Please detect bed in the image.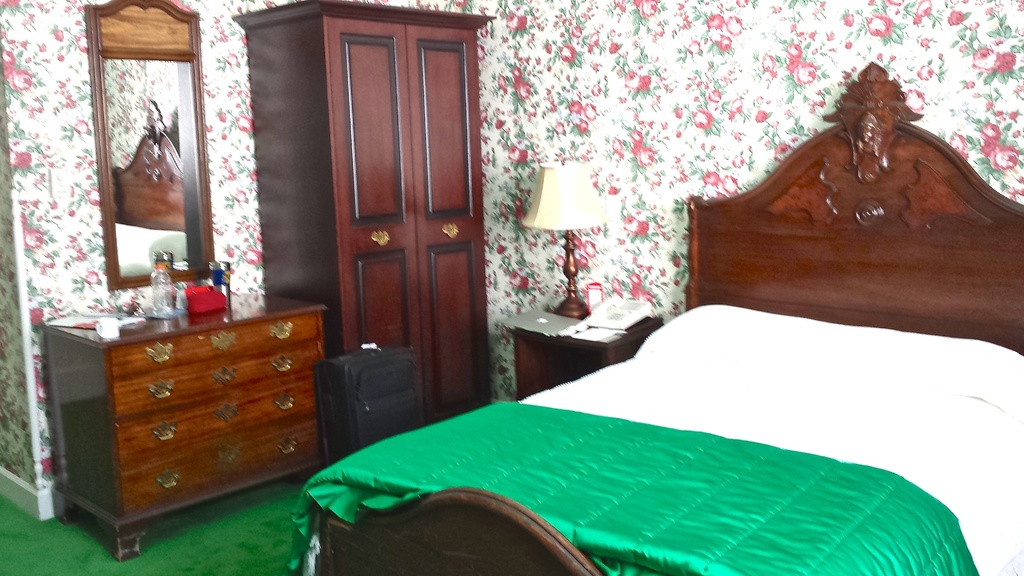
select_region(283, 55, 1023, 575).
